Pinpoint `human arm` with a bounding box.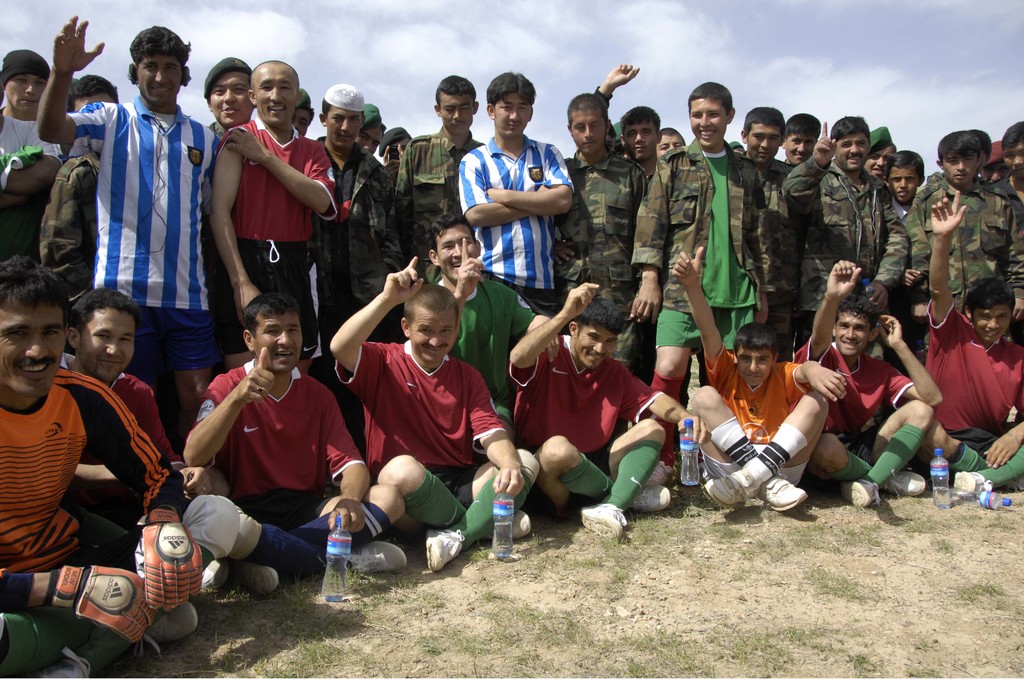
detection(787, 119, 840, 237).
